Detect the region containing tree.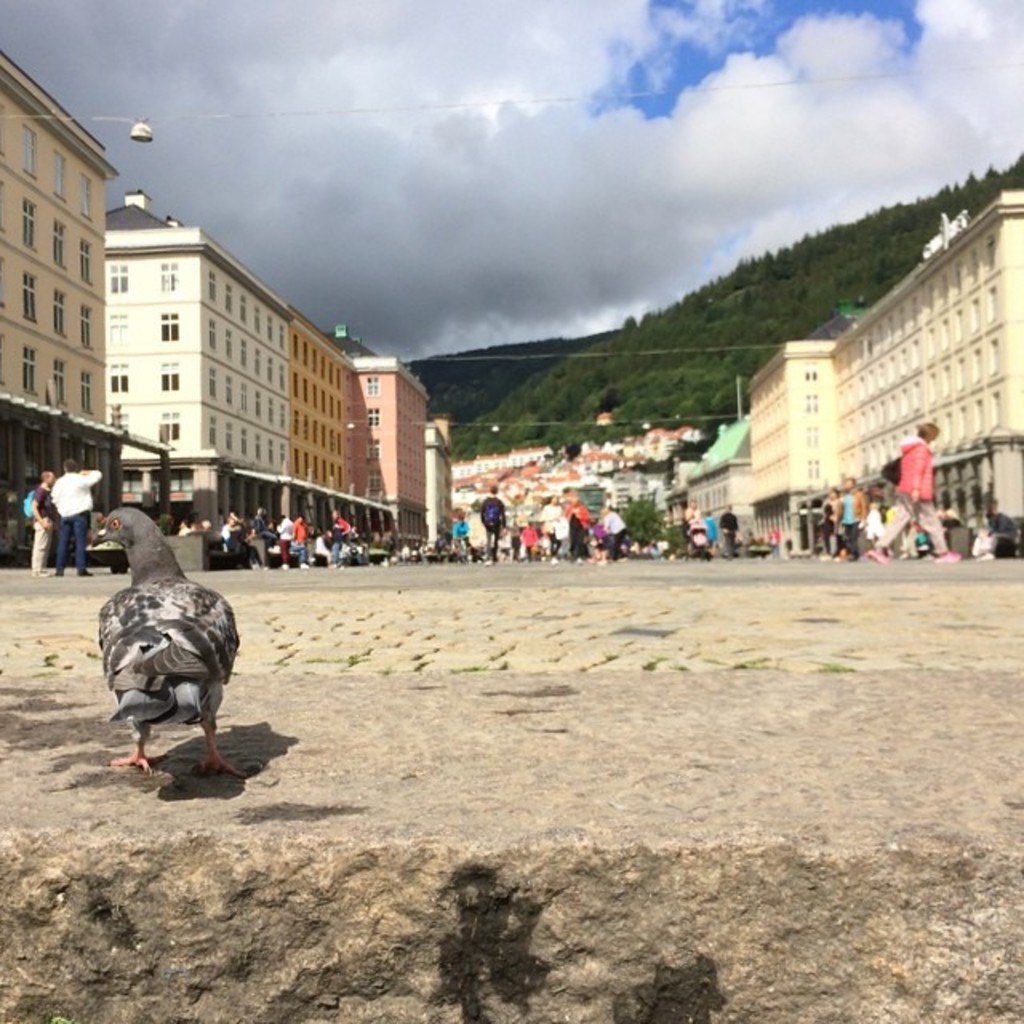
(x1=611, y1=499, x2=666, y2=549).
